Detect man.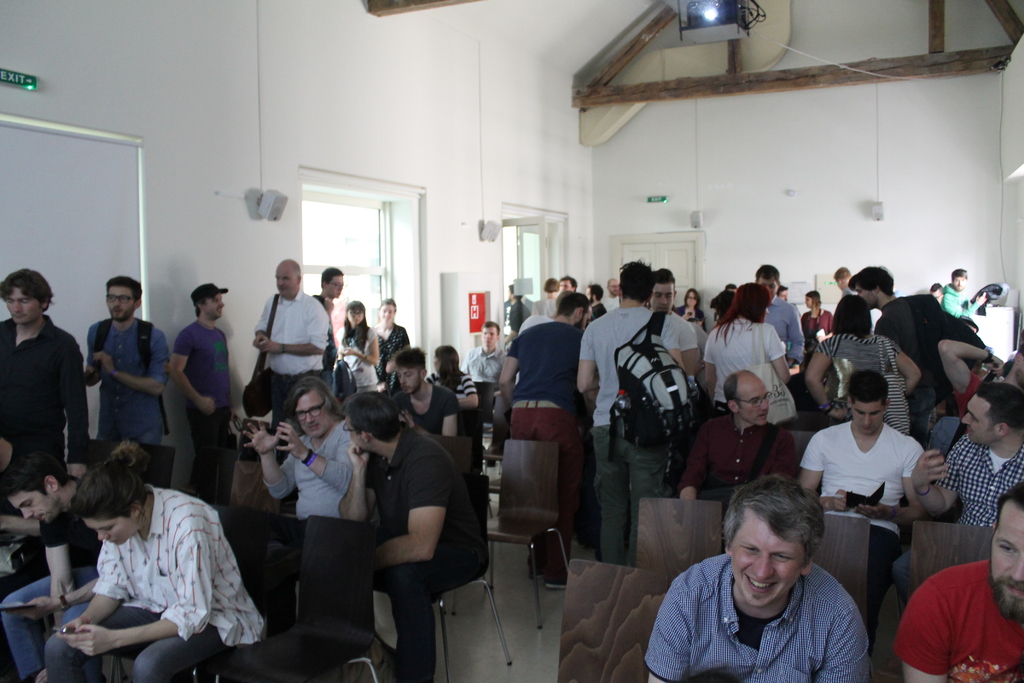
Detected at 335/392/488/682.
